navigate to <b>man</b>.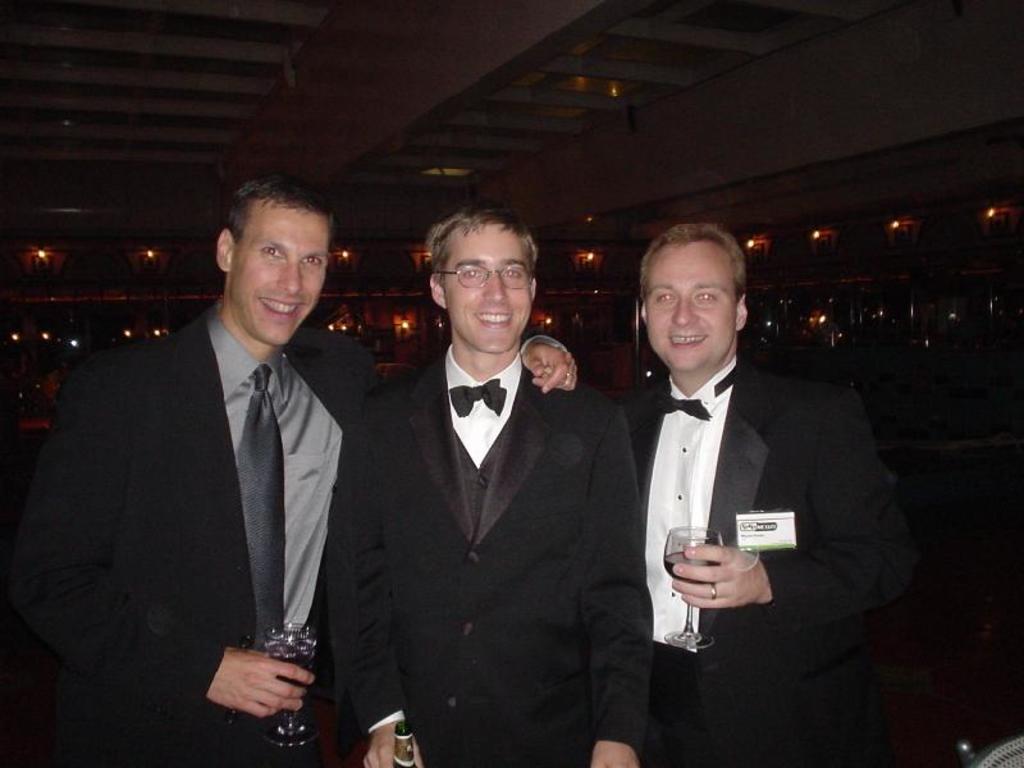
Navigation target: bbox(321, 204, 655, 767).
